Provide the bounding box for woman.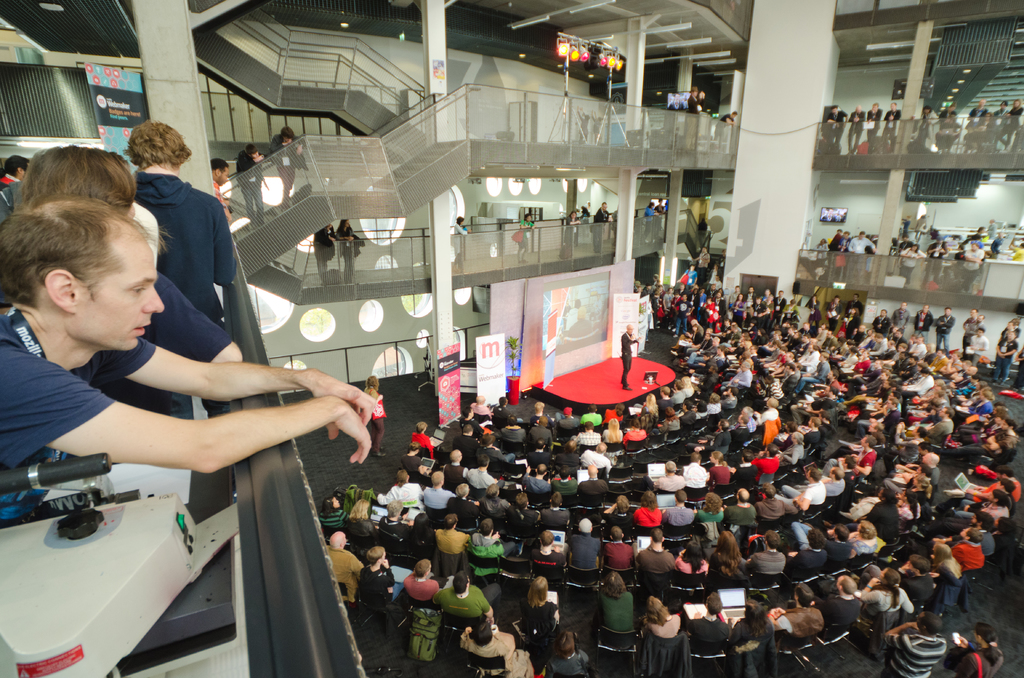
l=458, t=612, r=506, b=662.
